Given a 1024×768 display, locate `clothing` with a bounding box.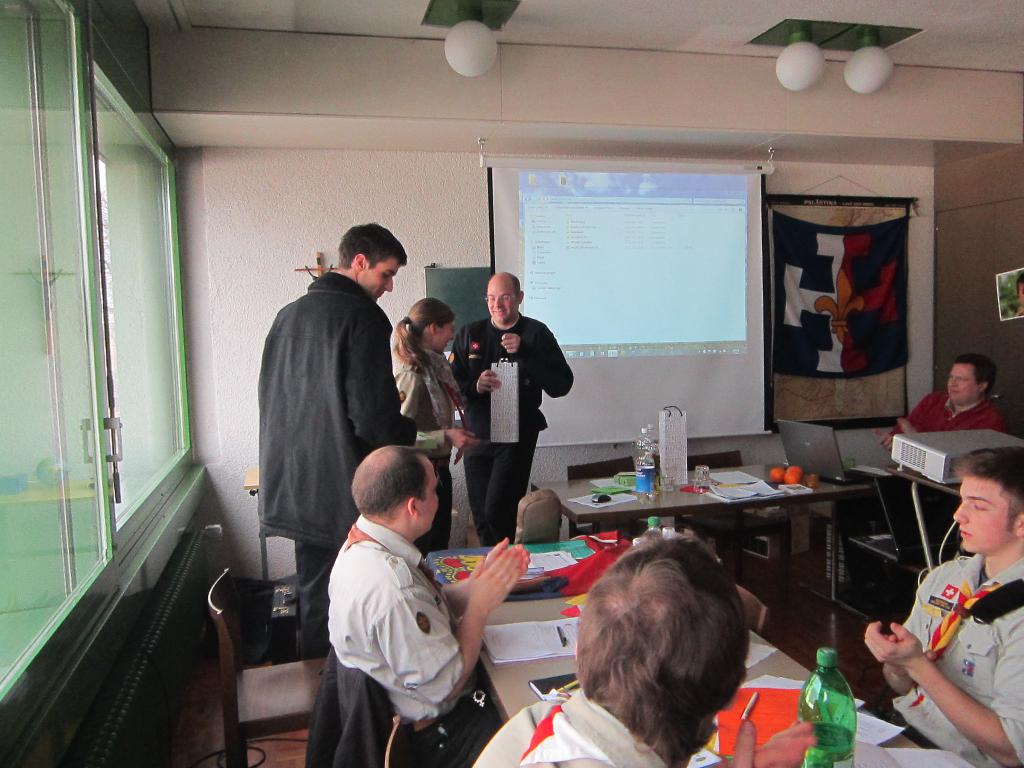
Located: box(468, 689, 668, 767).
